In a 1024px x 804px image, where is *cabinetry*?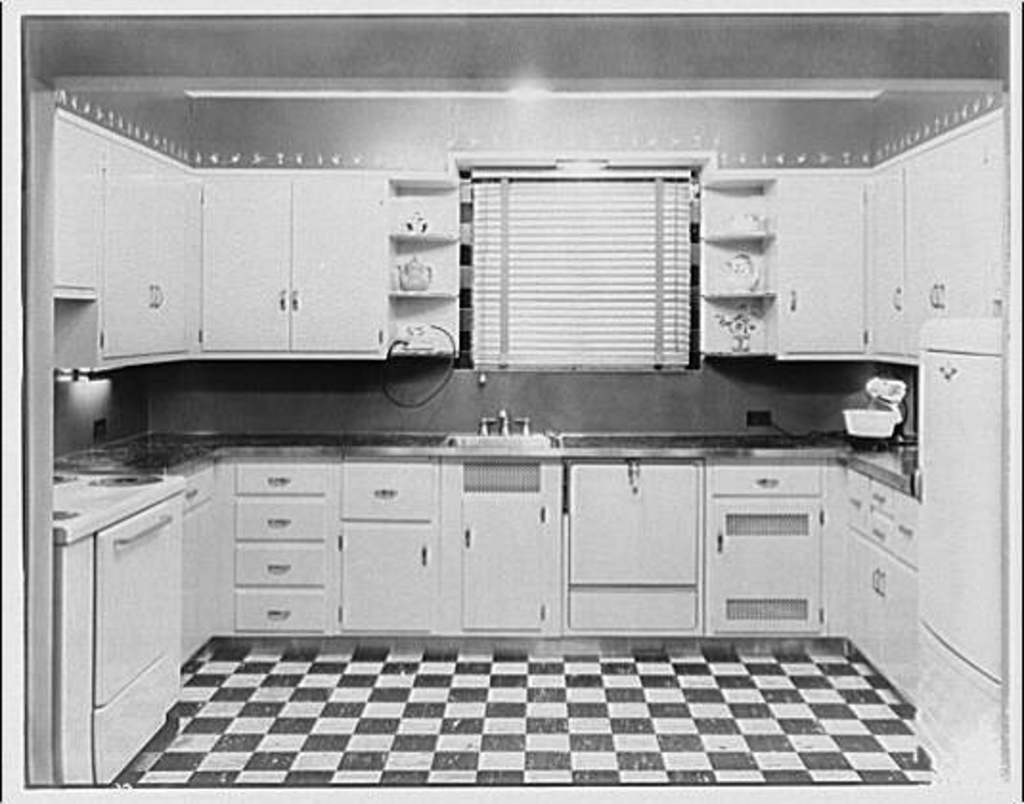
(x1=861, y1=479, x2=934, y2=722).
